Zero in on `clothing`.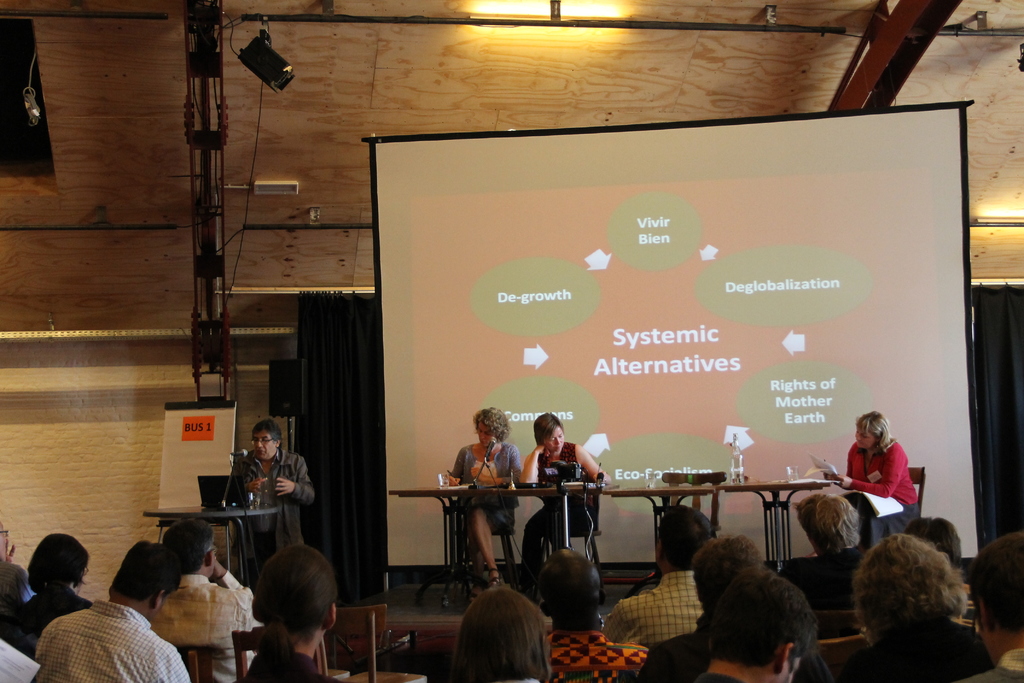
Zeroed in: <bbox>600, 570, 708, 645</bbox>.
